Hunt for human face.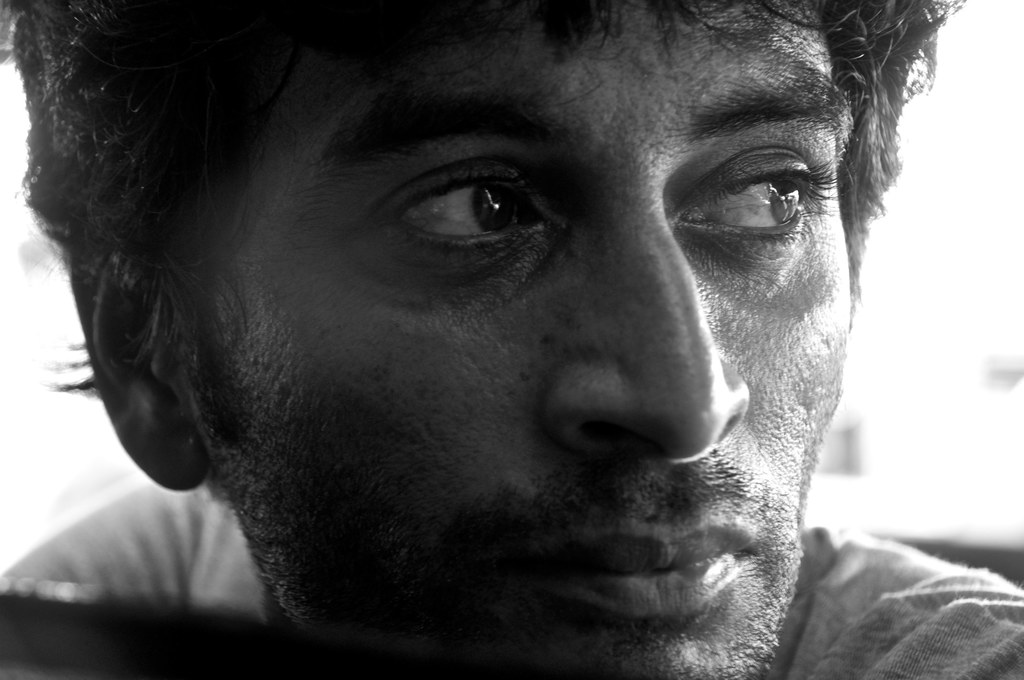
Hunted down at (148, 0, 848, 676).
